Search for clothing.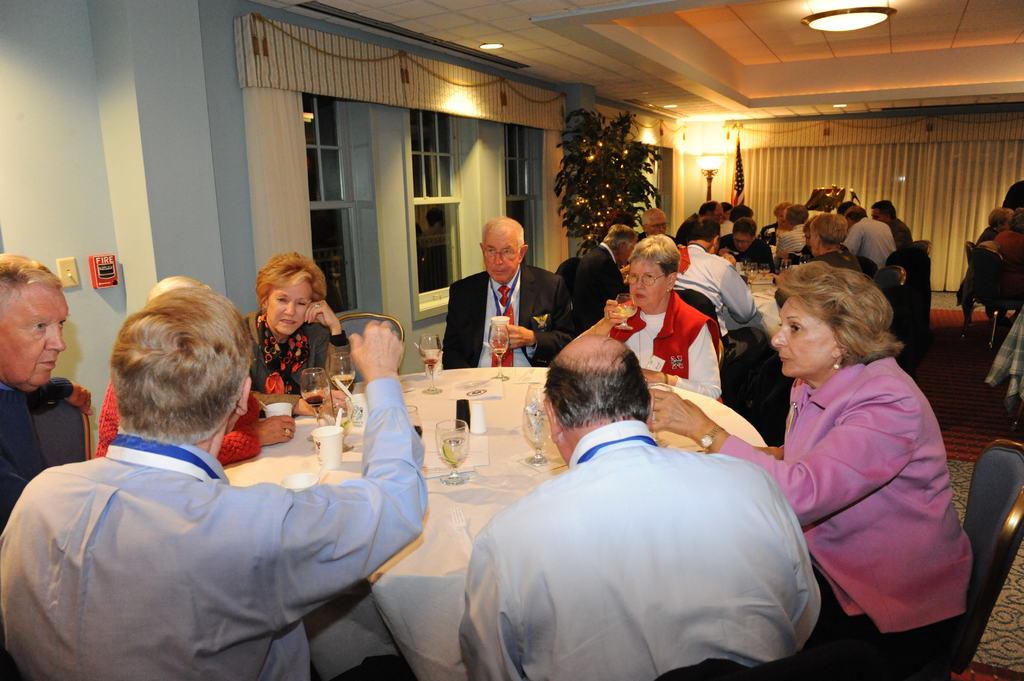
Found at bbox(548, 249, 623, 348).
